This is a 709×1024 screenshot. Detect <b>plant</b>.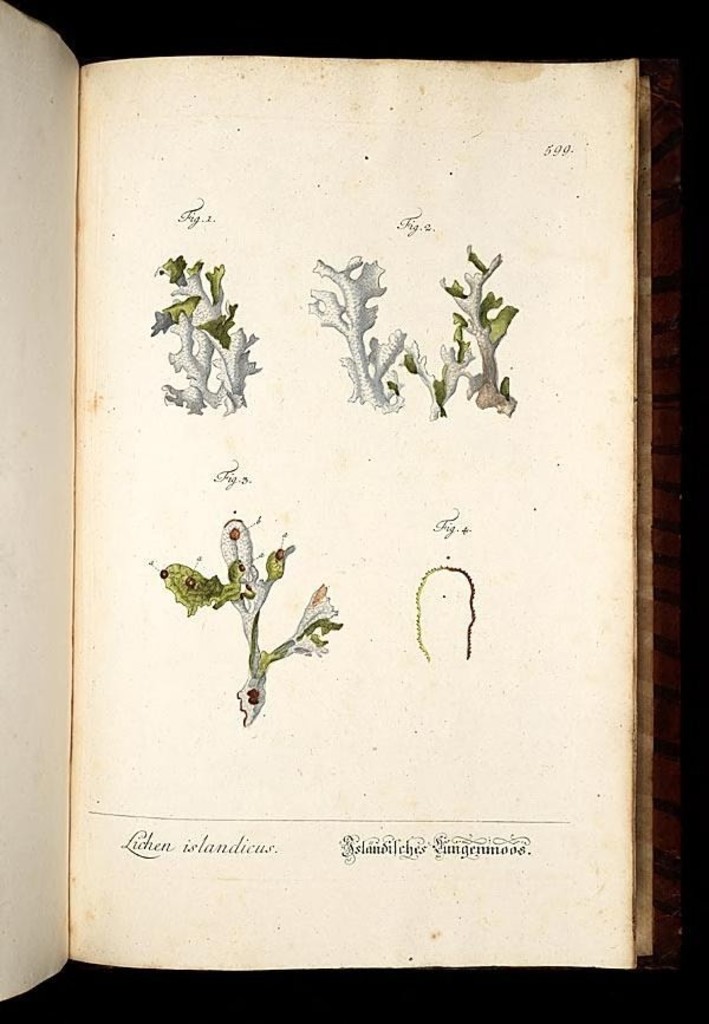
bbox(139, 239, 265, 433).
